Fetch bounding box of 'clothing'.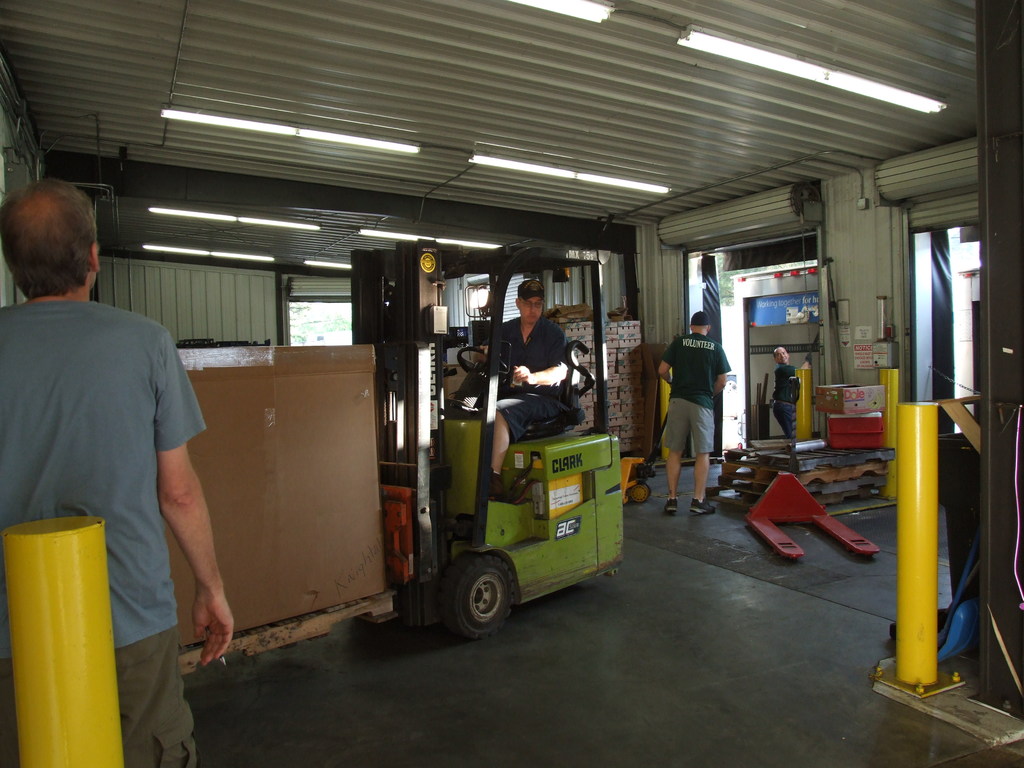
Bbox: BBox(772, 361, 800, 439).
